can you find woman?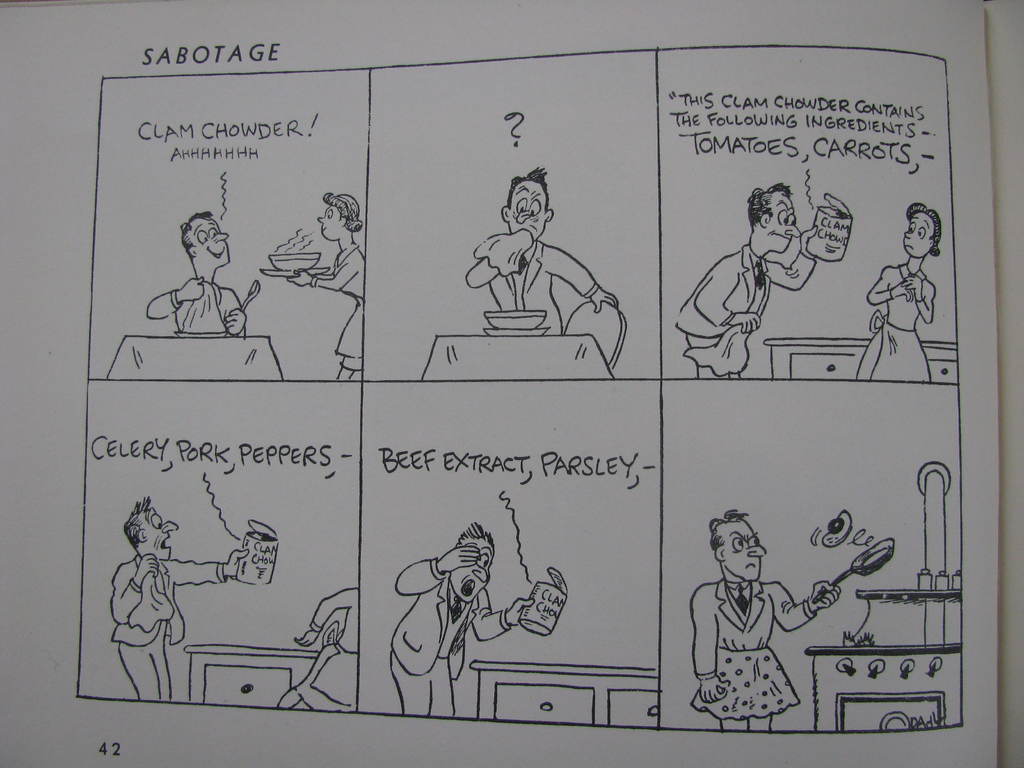
Yes, bounding box: bbox=[852, 207, 938, 379].
